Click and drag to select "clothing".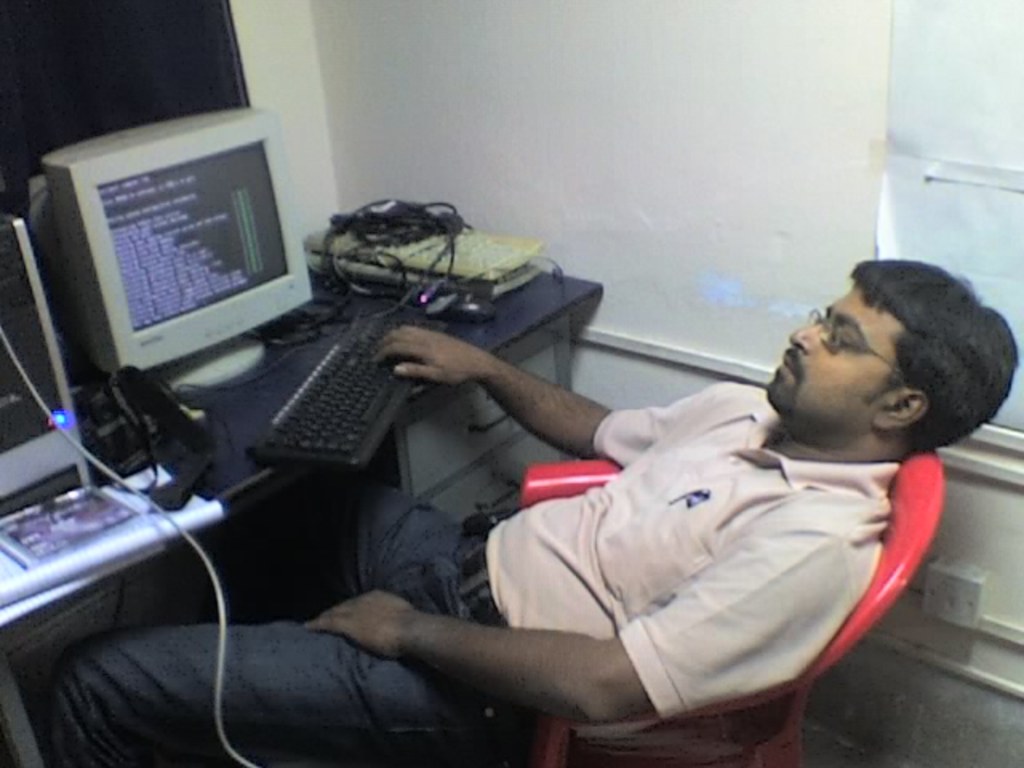
Selection: region(429, 336, 1011, 730).
